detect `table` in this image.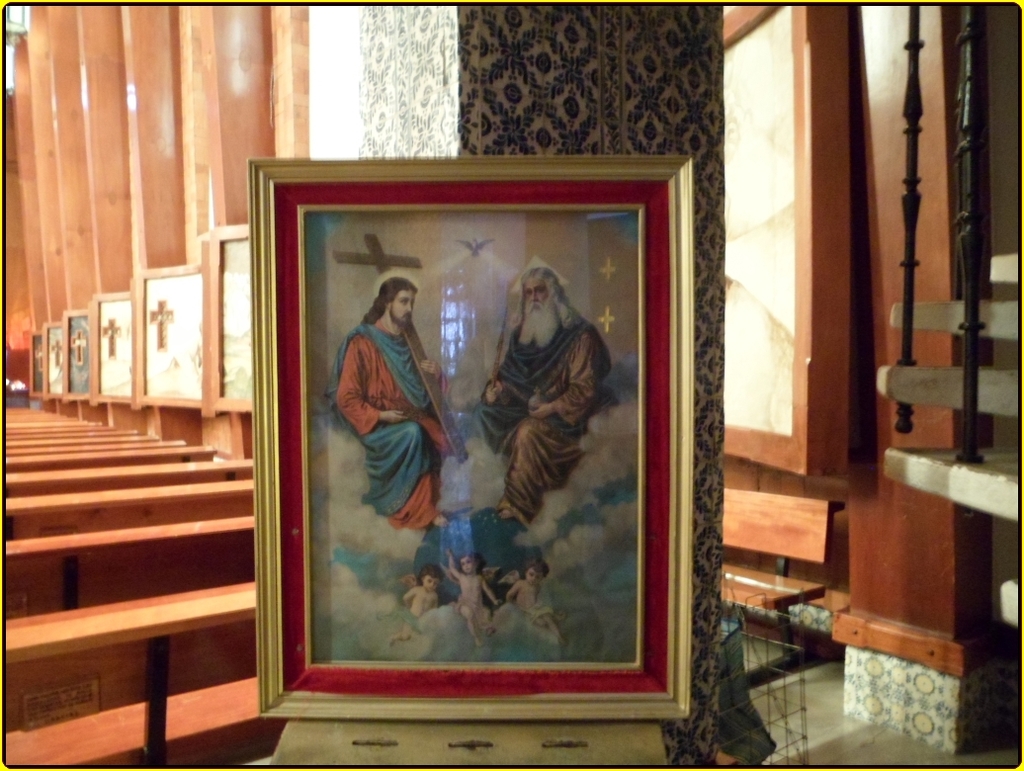
Detection: (0,551,280,762).
